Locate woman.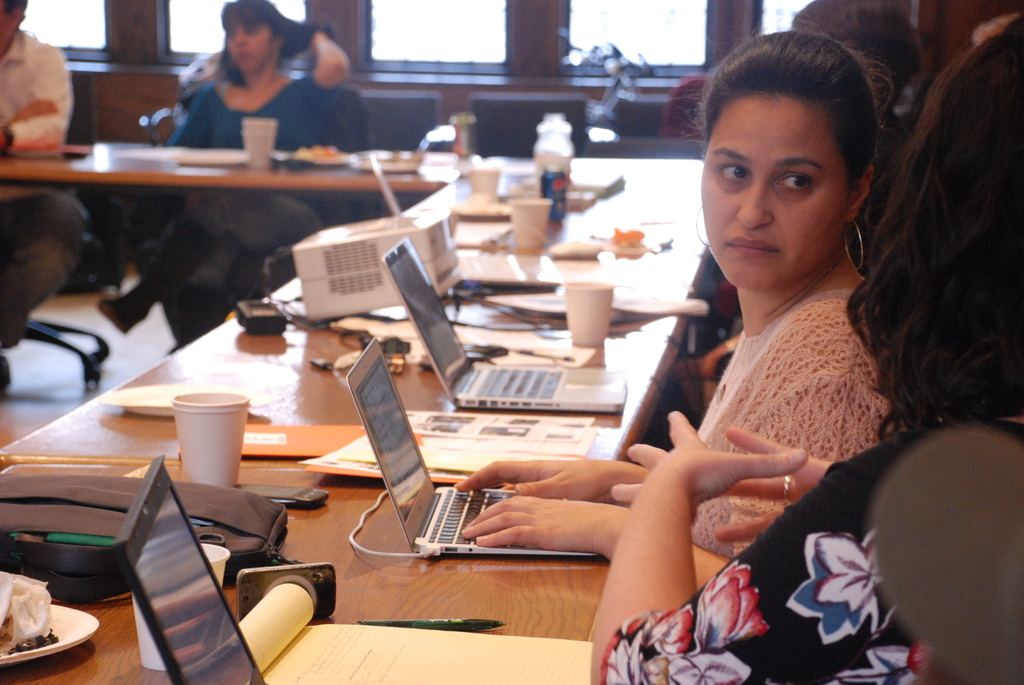
Bounding box: x1=590 y1=11 x2=1023 y2=684.
